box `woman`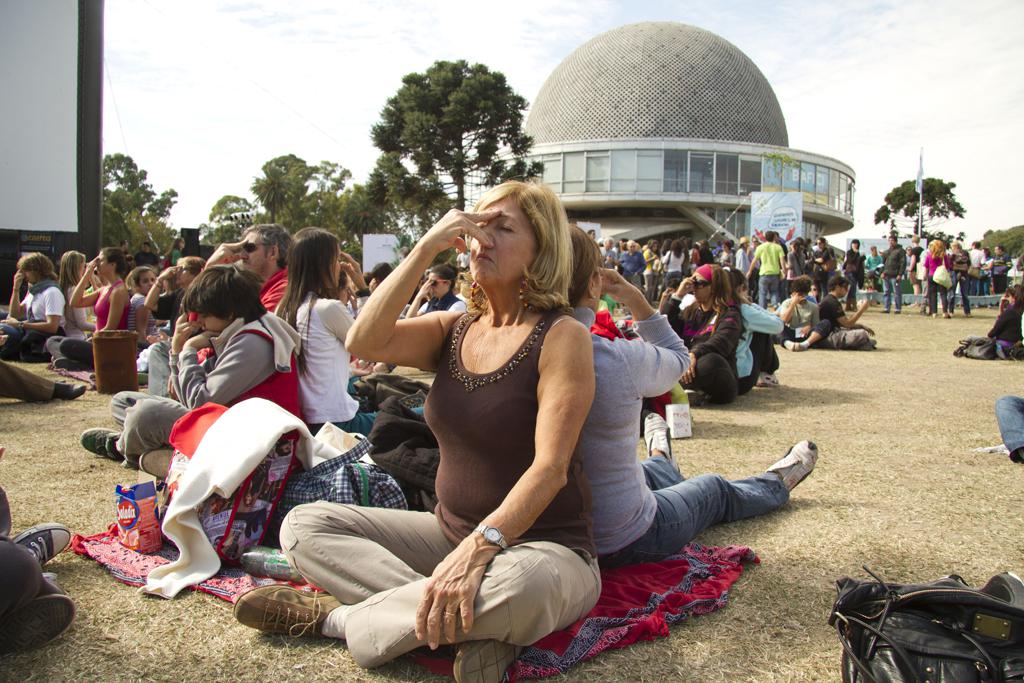
detection(658, 261, 744, 402)
